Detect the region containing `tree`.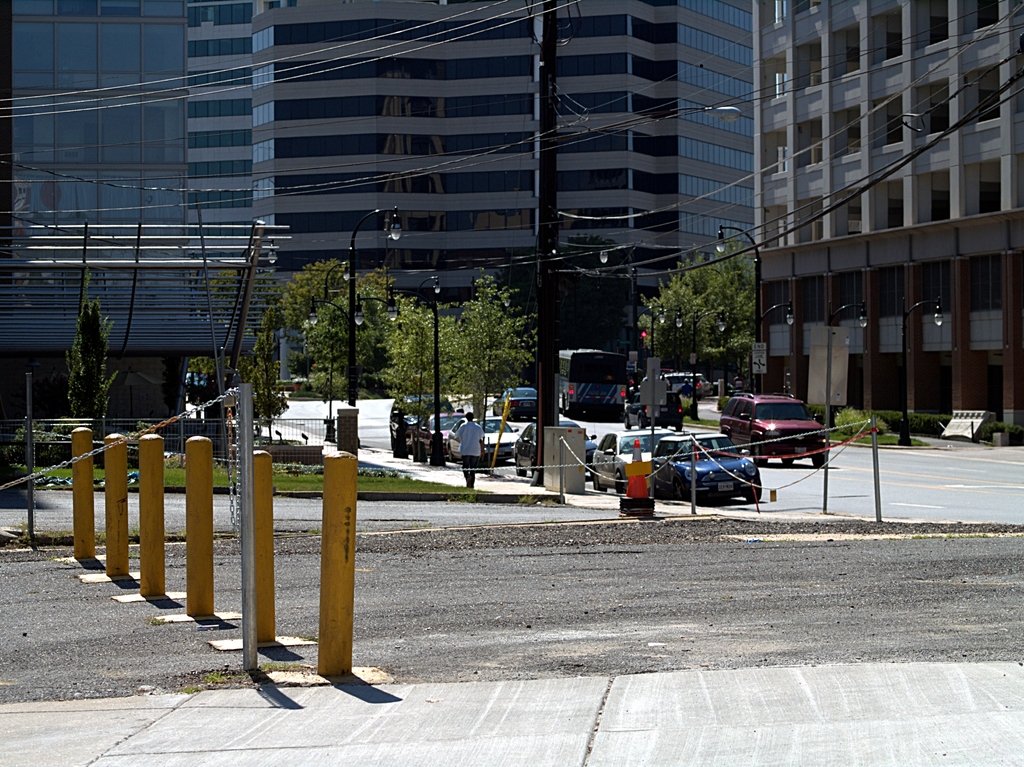
(x1=188, y1=356, x2=220, y2=410).
